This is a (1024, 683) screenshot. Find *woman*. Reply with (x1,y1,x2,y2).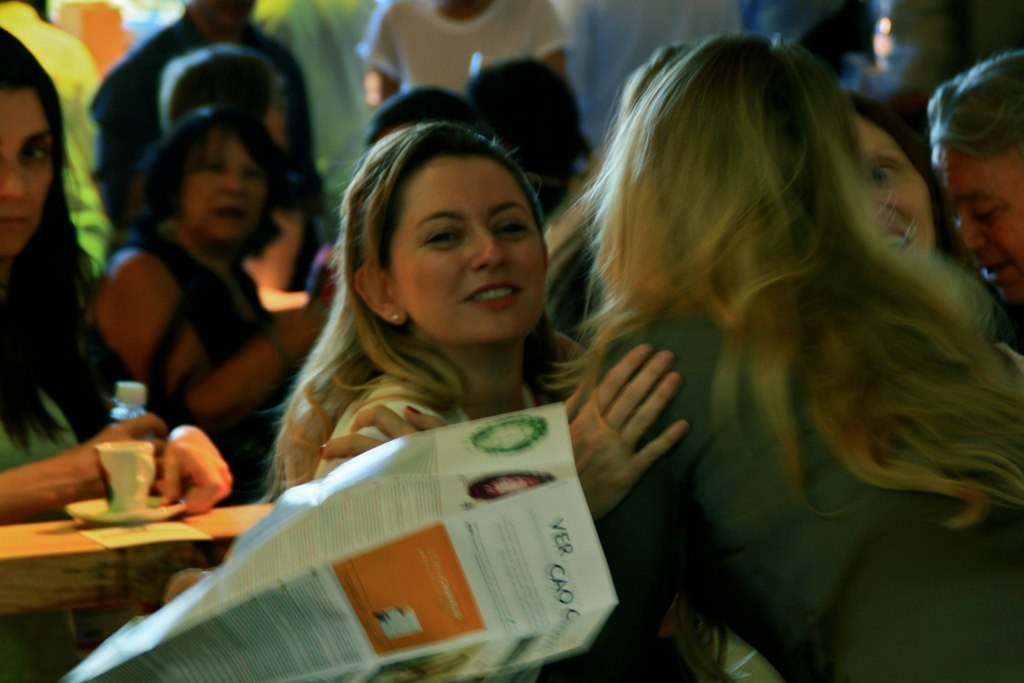
(0,22,230,682).
